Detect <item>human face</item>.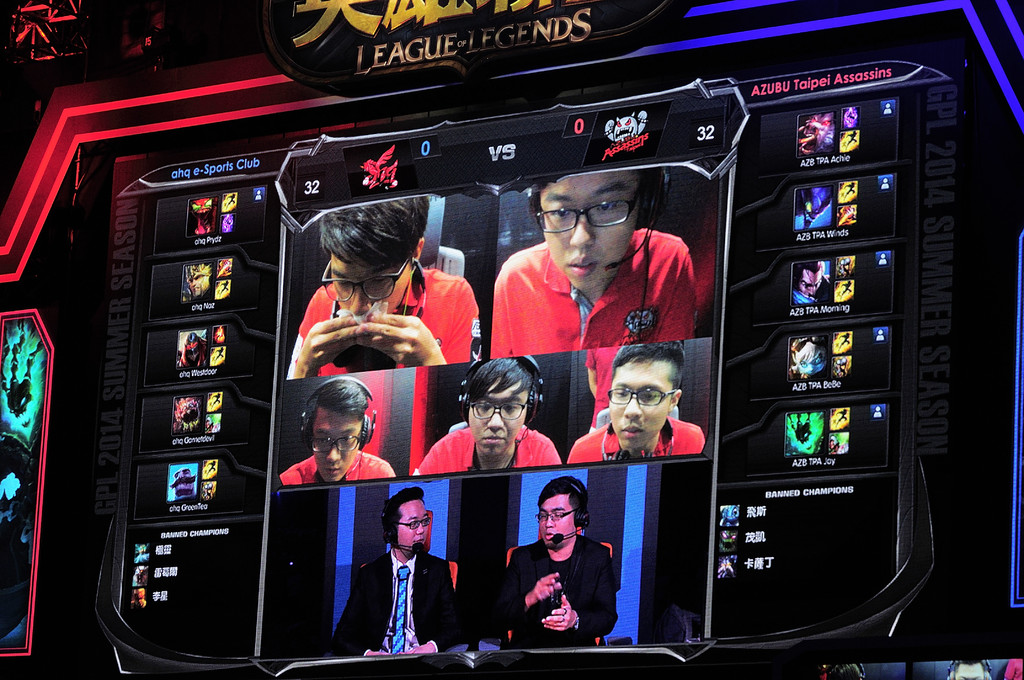
Detected at <bbox>332, 255, 412, 312</bbox>.
